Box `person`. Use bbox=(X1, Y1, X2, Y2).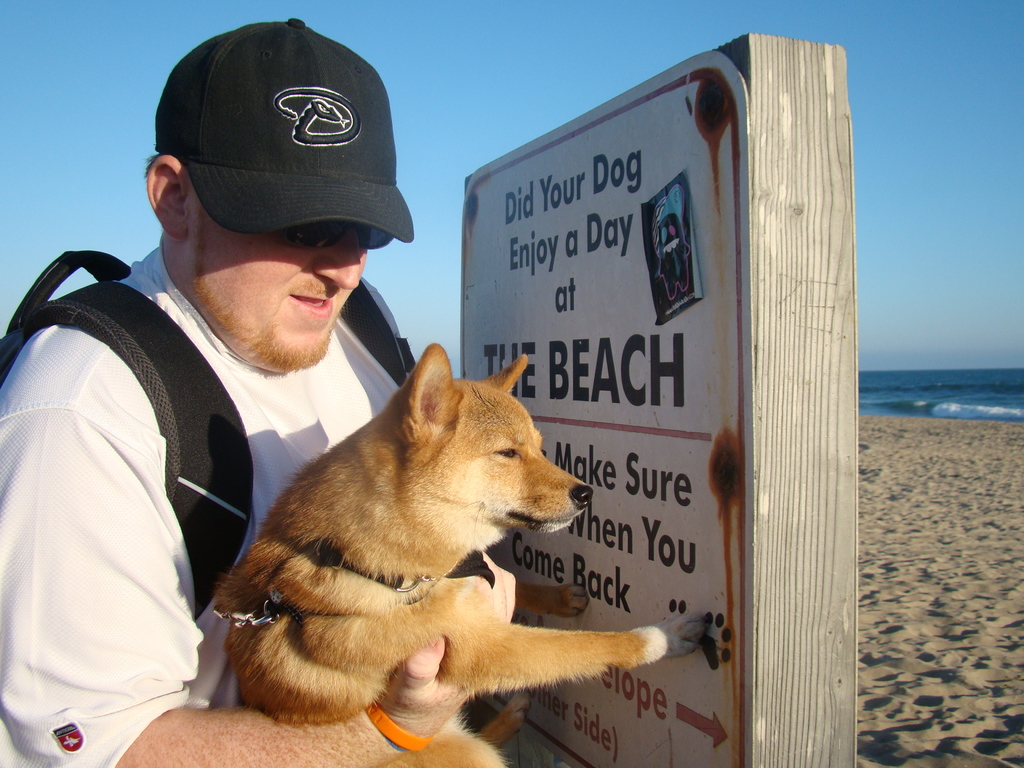
bbox=(4, 18, 518, 767).
